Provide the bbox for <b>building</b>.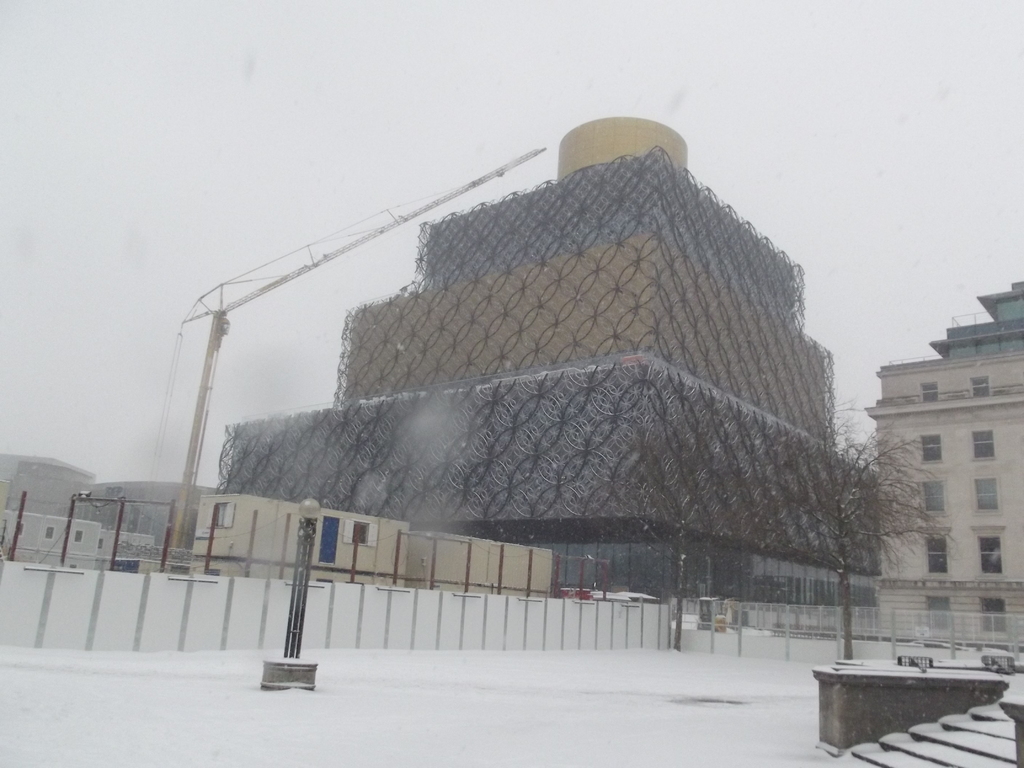
[97,479,232,569].
